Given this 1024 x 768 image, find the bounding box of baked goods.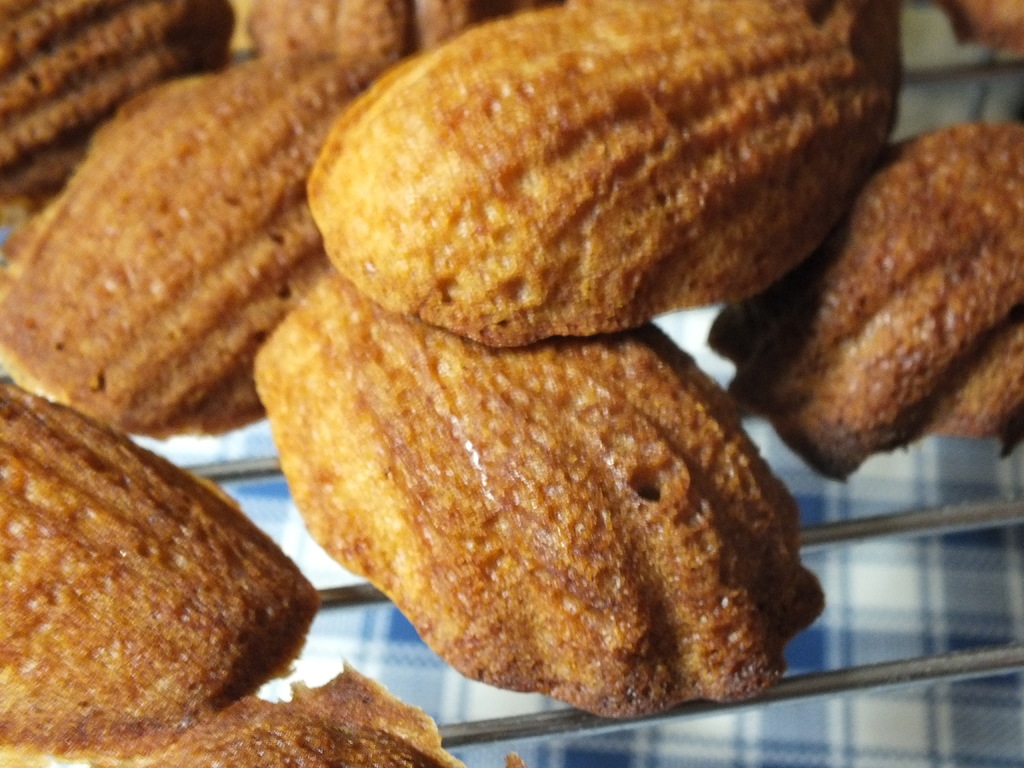
(702, 123, 1023, 480).
